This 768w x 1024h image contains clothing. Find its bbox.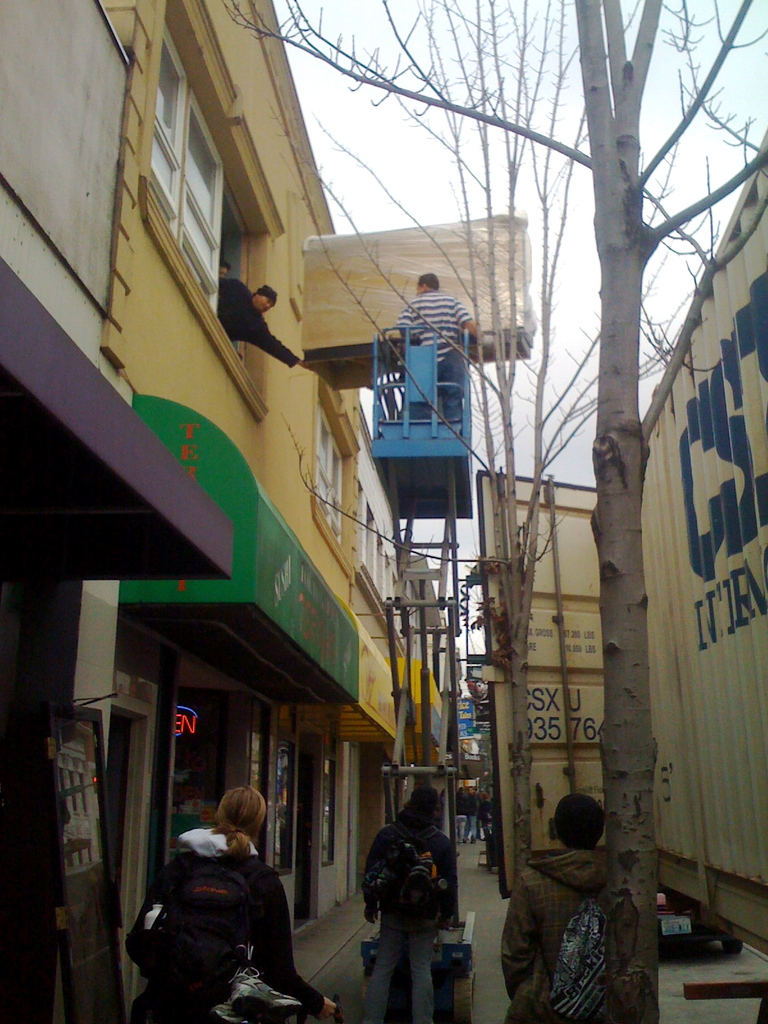
360,810,452,1023.
